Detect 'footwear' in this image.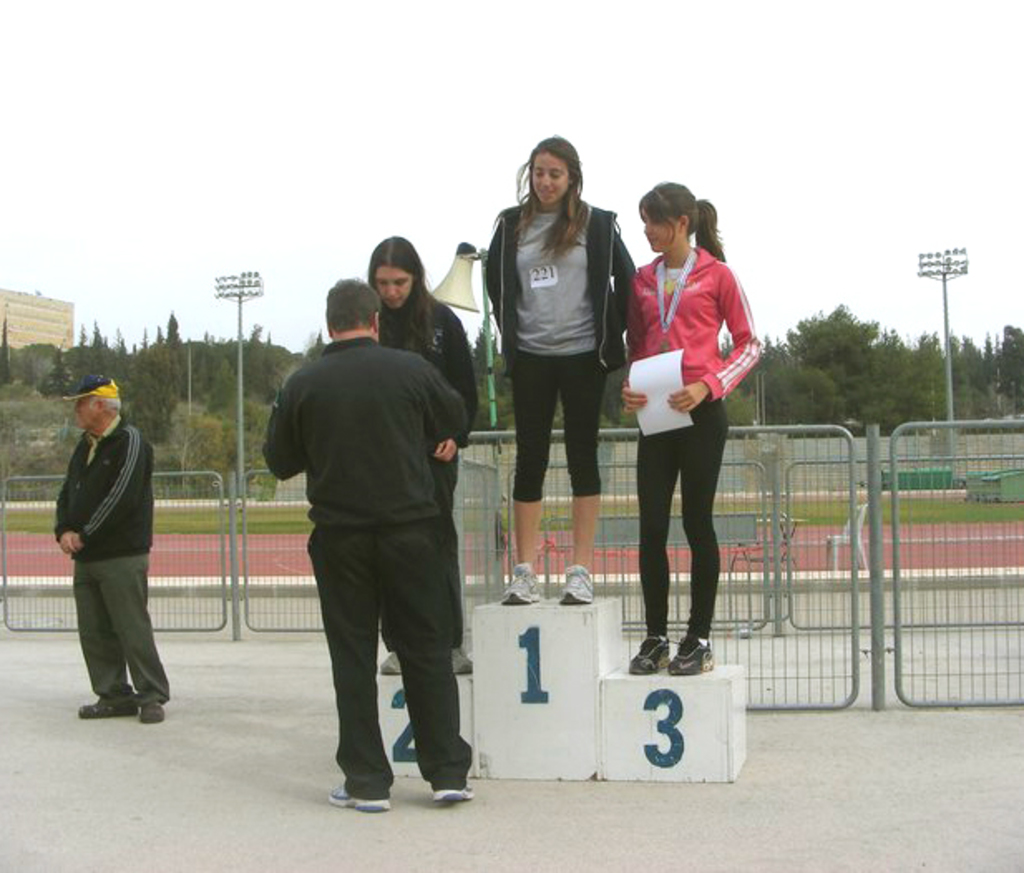
Detection: (left=563, top=559, right=597, bottom=601).
